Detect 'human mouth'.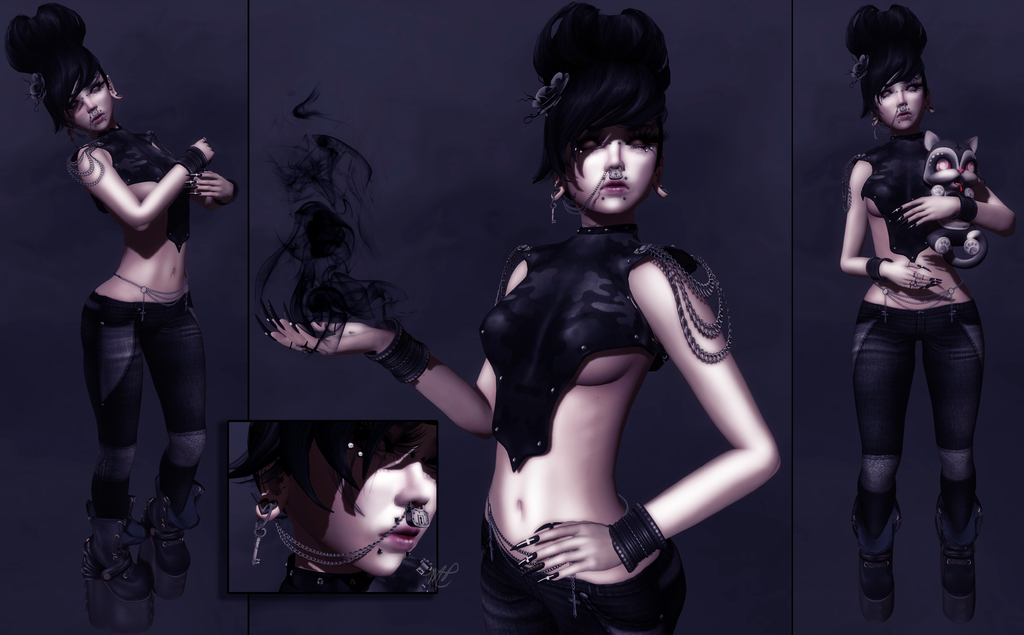
Detected at [x1=378, y1=523, x2=422, y2=551].
